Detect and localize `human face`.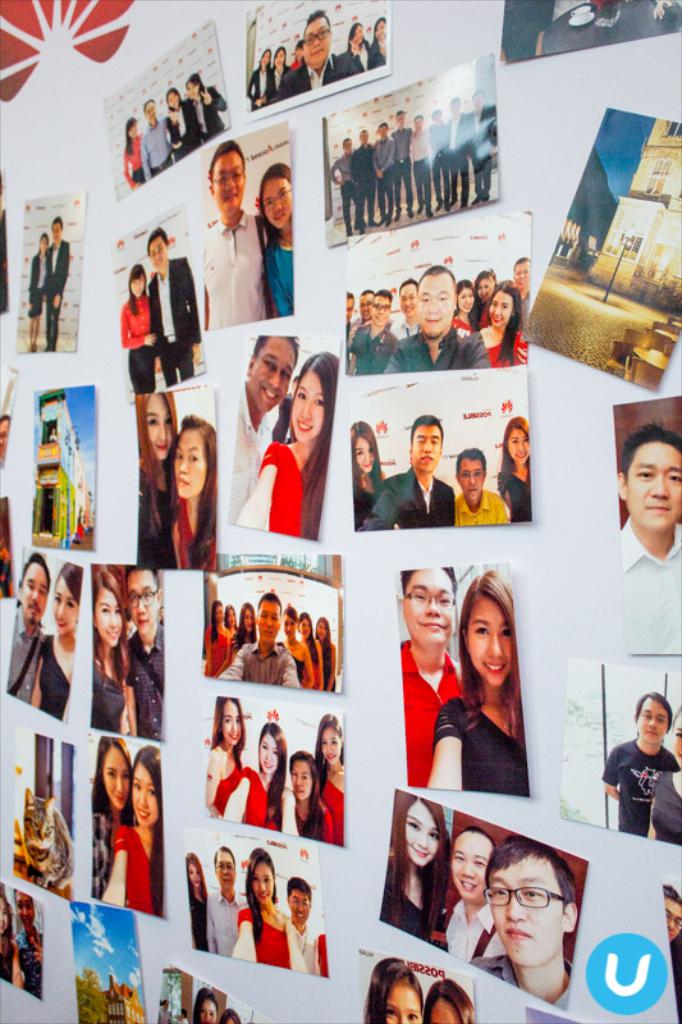
Localized at bbox=[145, 394, 169, 461].
